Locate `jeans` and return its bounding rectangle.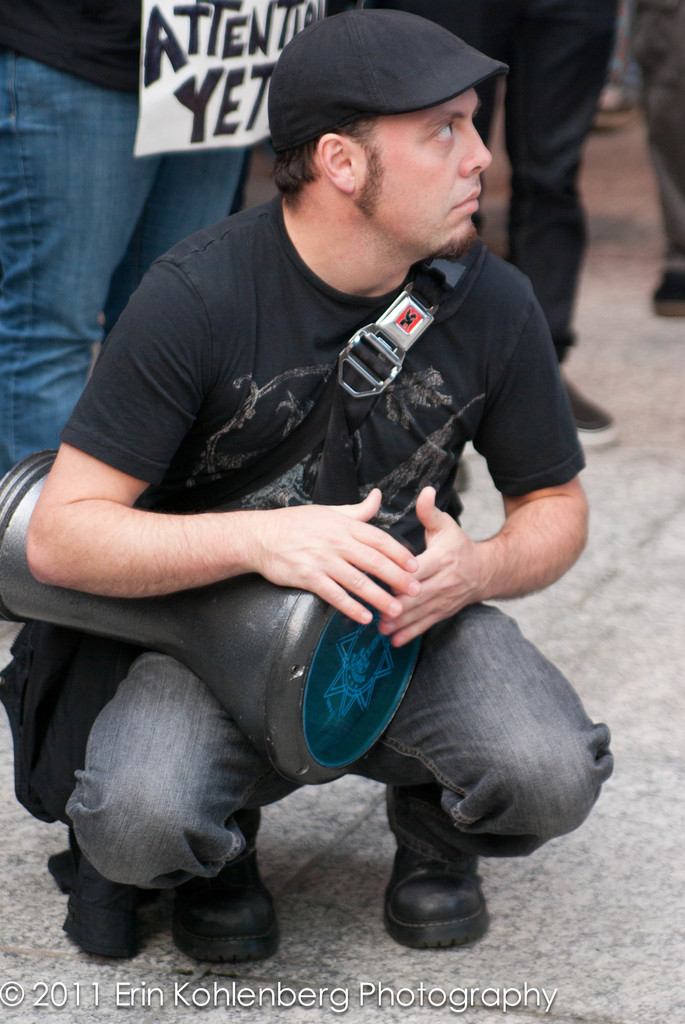
bbox(485, 1, 601, 299).
